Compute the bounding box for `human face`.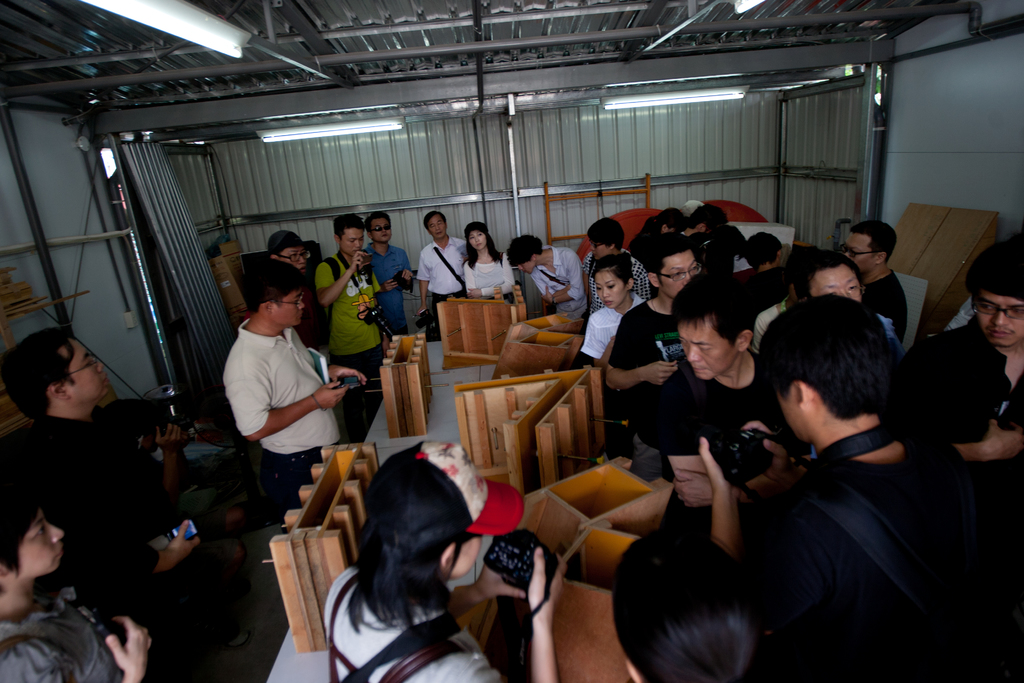
l=271, t=288, r=307, b=327.
